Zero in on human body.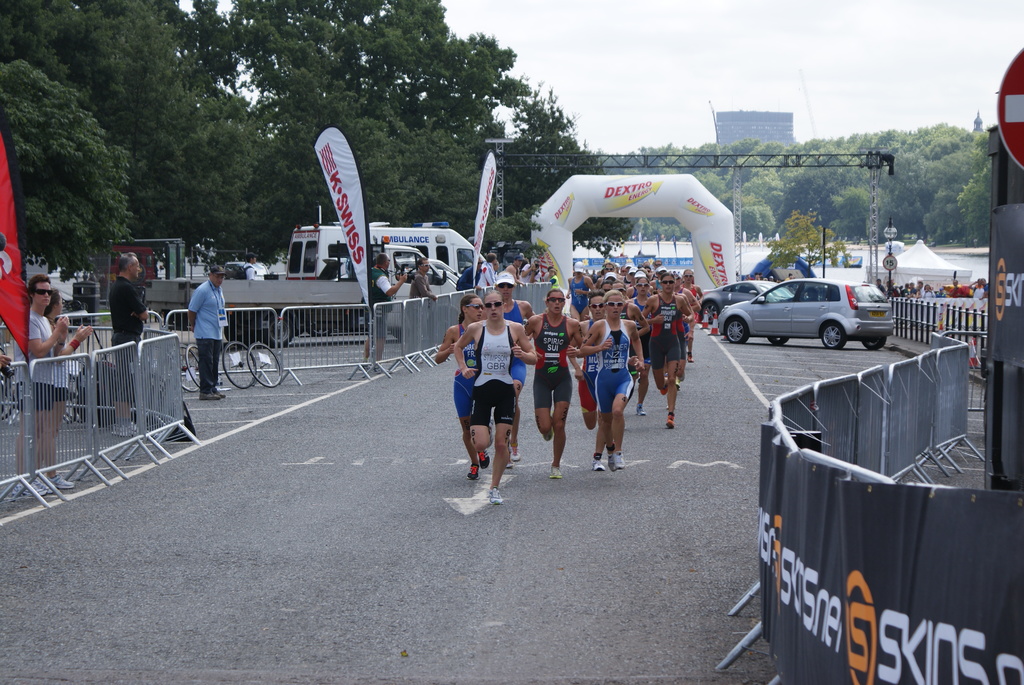
Zeroed in: Rect(521, 262, 540, 284).
